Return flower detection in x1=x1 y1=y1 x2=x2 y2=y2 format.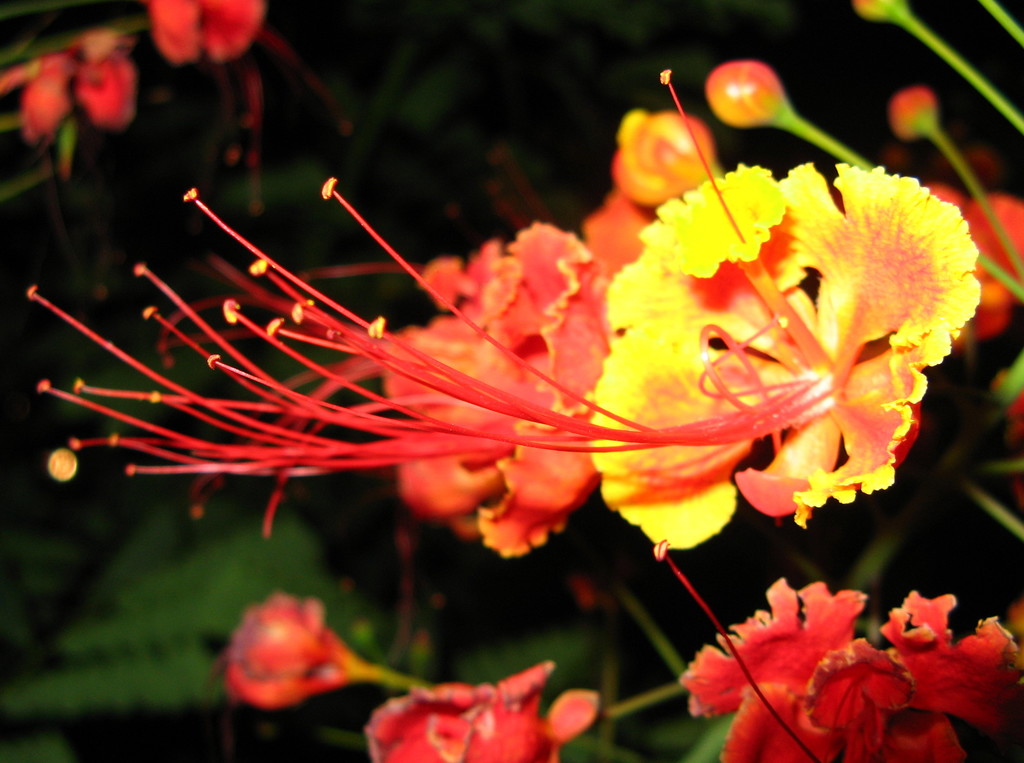
x1=685 y1=576 x2=1023 y2=760.
